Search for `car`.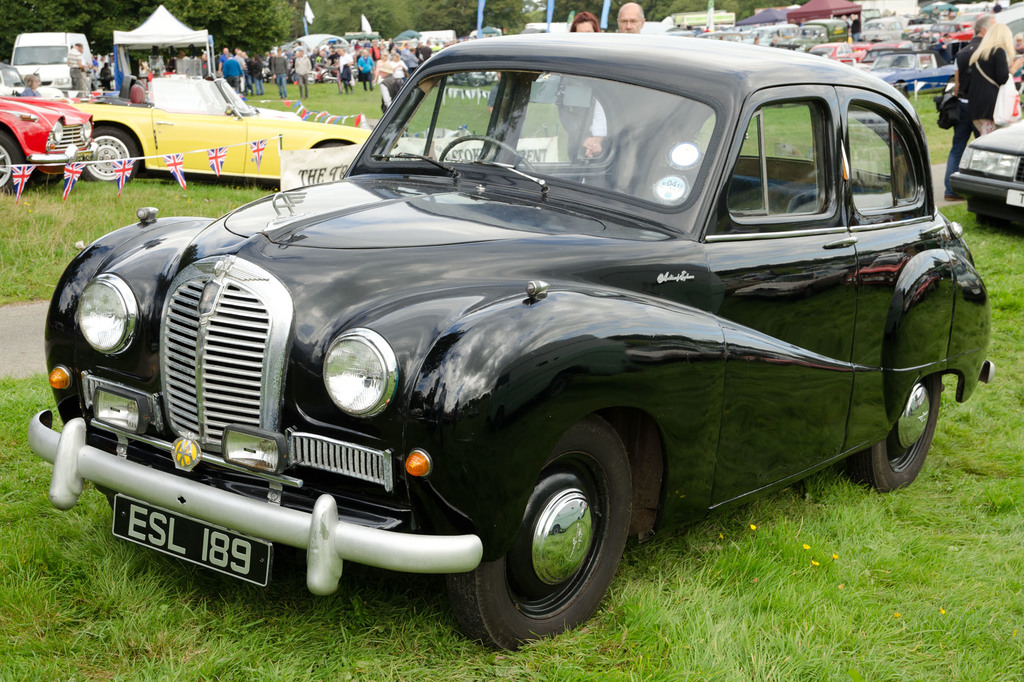
Found at {"x1": 0, "y1": 97, "x2": 96, "y2": 187}.
